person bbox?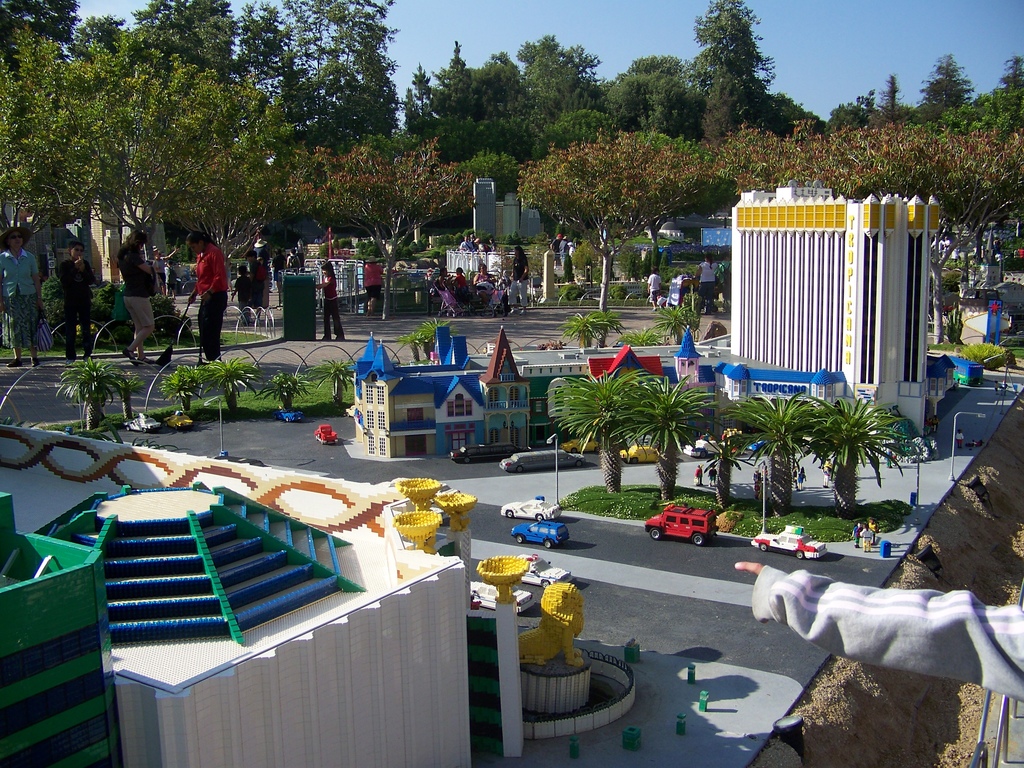
l=275, t=248, r=285, b=305
